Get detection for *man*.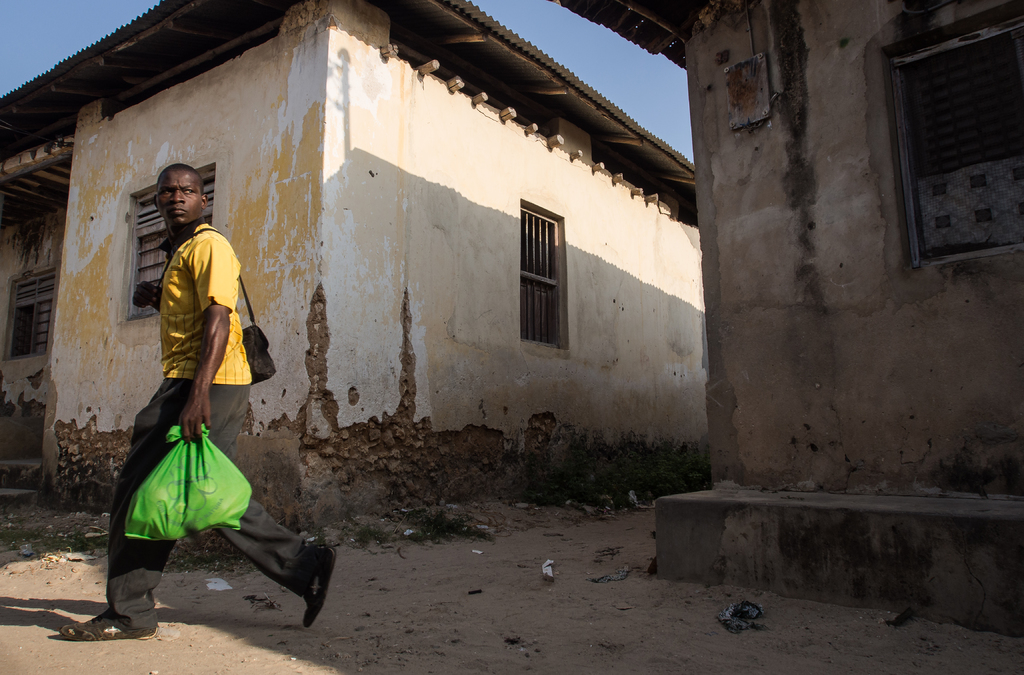
Detection: detection(125, 158, 300, 640).
